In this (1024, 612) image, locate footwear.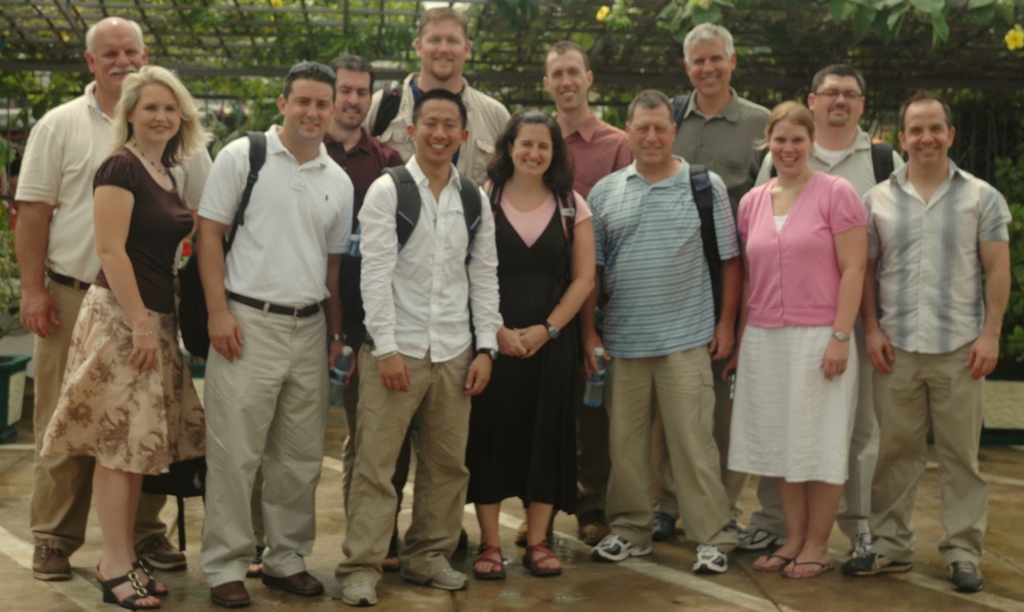
Bounding box: <region>781, 558, 830, 581</region>.
